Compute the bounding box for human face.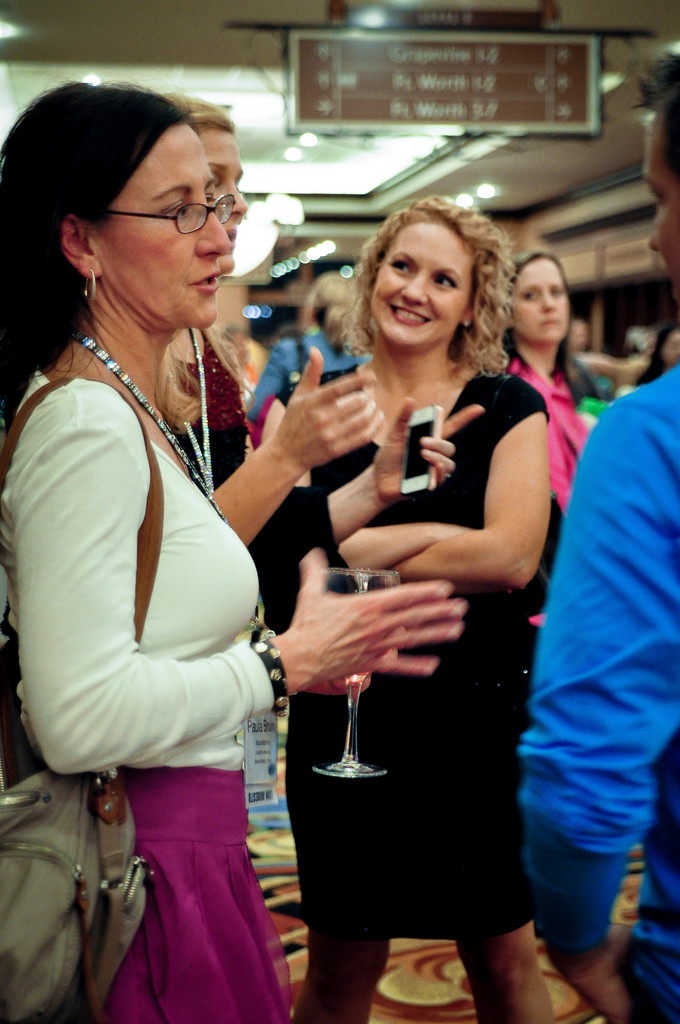
[left=91, top=120, right=232, bottom=324].
